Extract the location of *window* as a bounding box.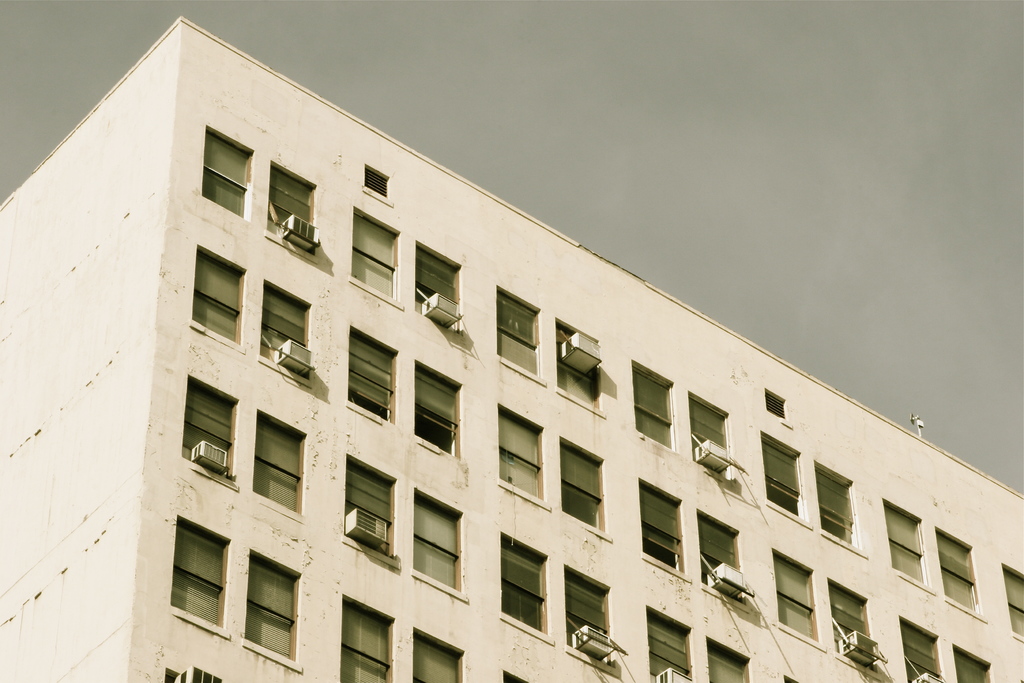
264, 163, 314, 252.
